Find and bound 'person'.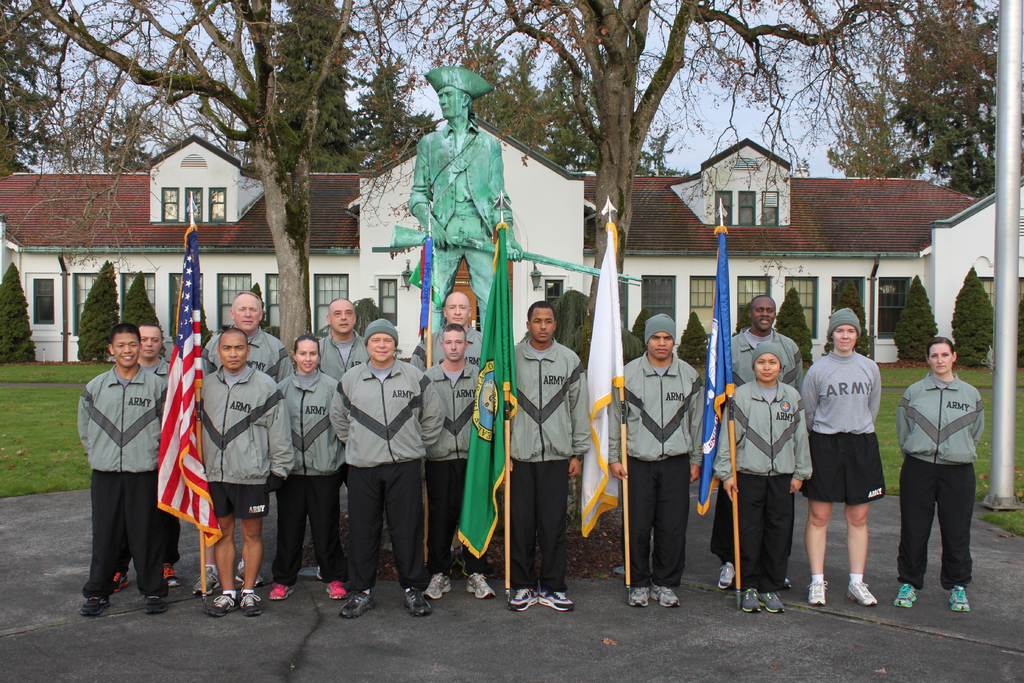
Bound: [left=115, top=315, right=188, bottom=595].
